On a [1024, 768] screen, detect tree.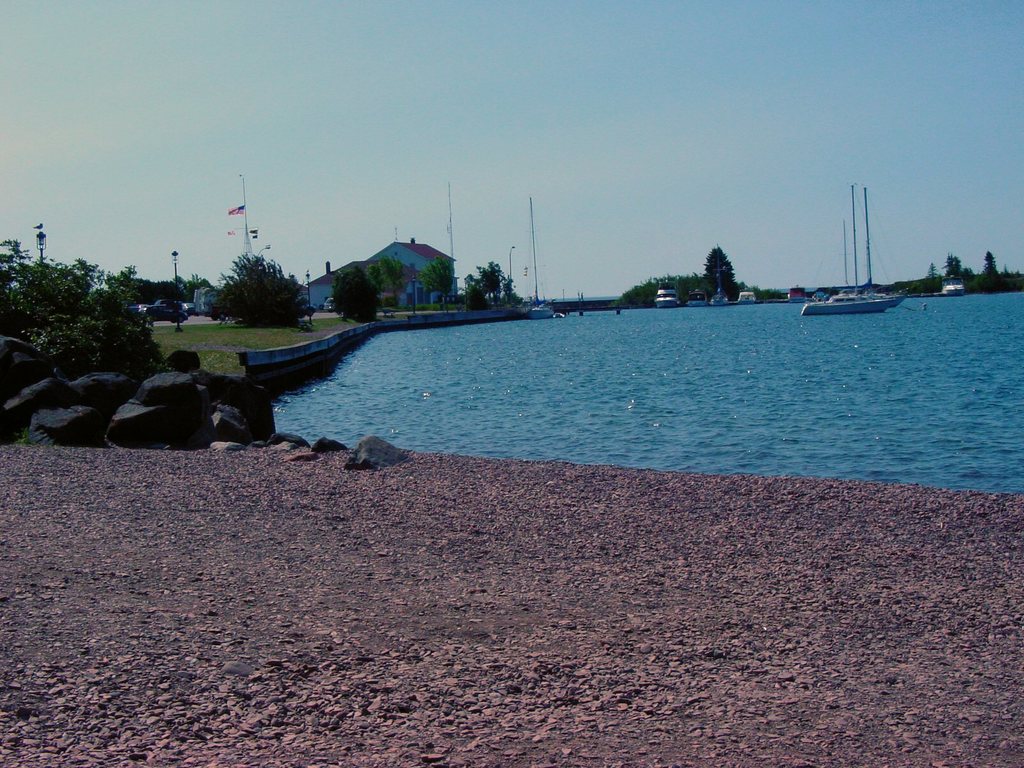
Rect(700, 250, 740, 299).
